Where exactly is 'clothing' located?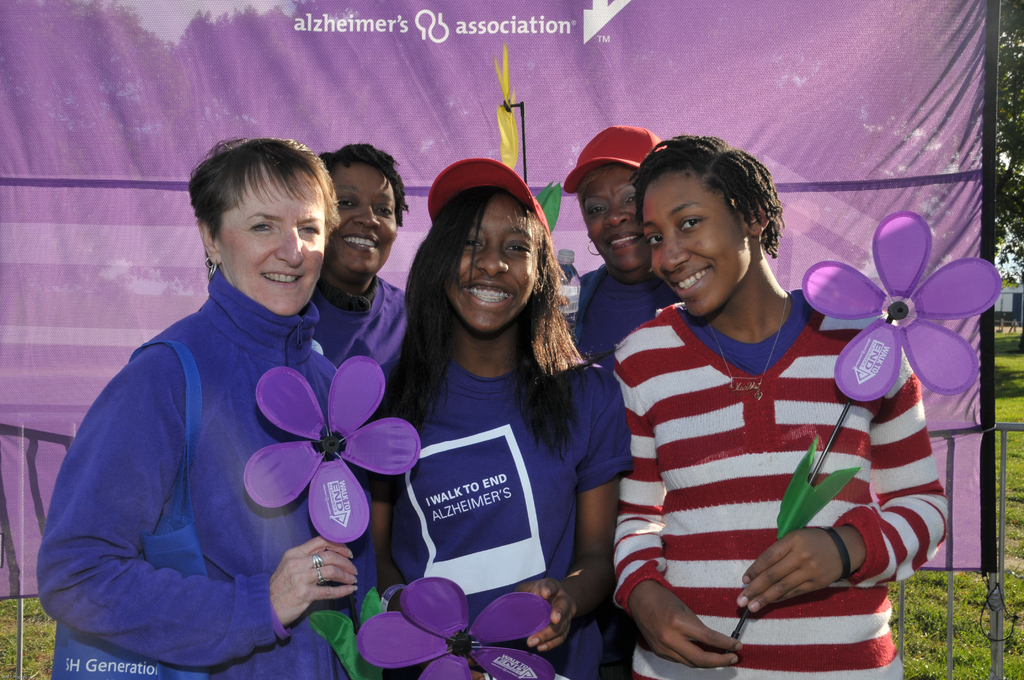
Its bounding box is (300,265,417,499).
